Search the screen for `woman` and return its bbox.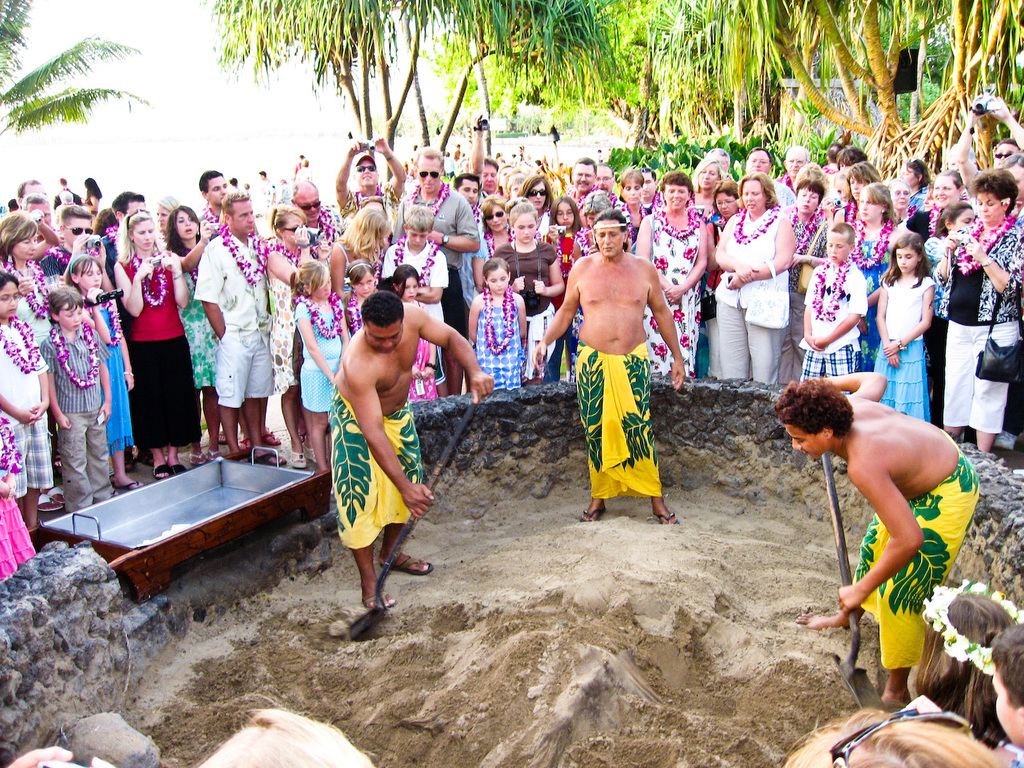
Found: [left=838, top=183, right=906, bottom=393].
